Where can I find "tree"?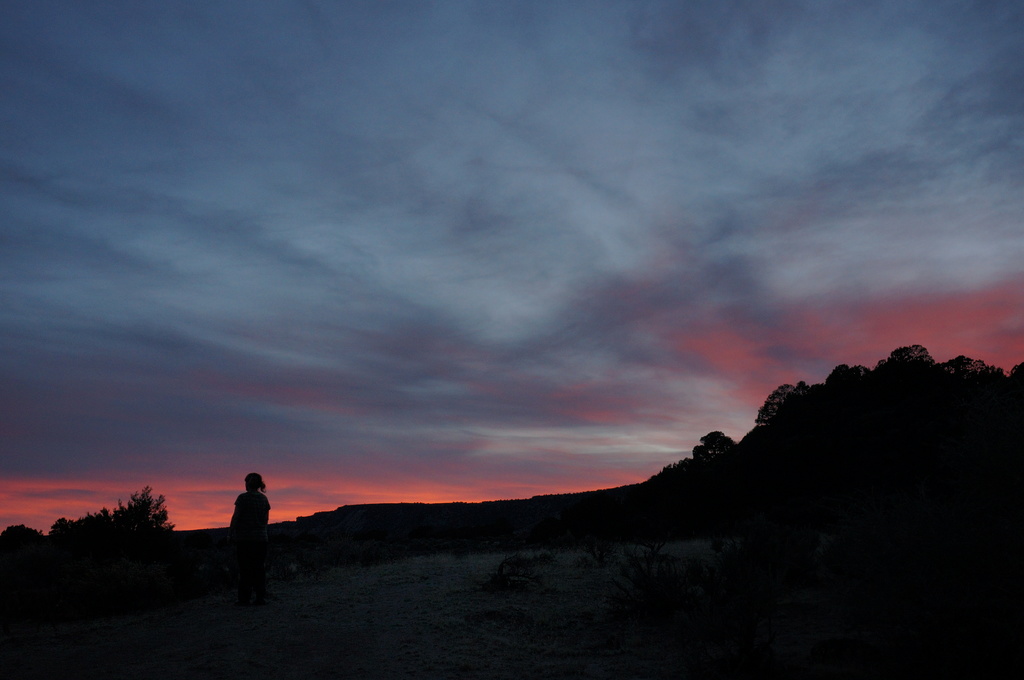
You can find it at <bbox>91, 484, 165, 570</bbox>.
